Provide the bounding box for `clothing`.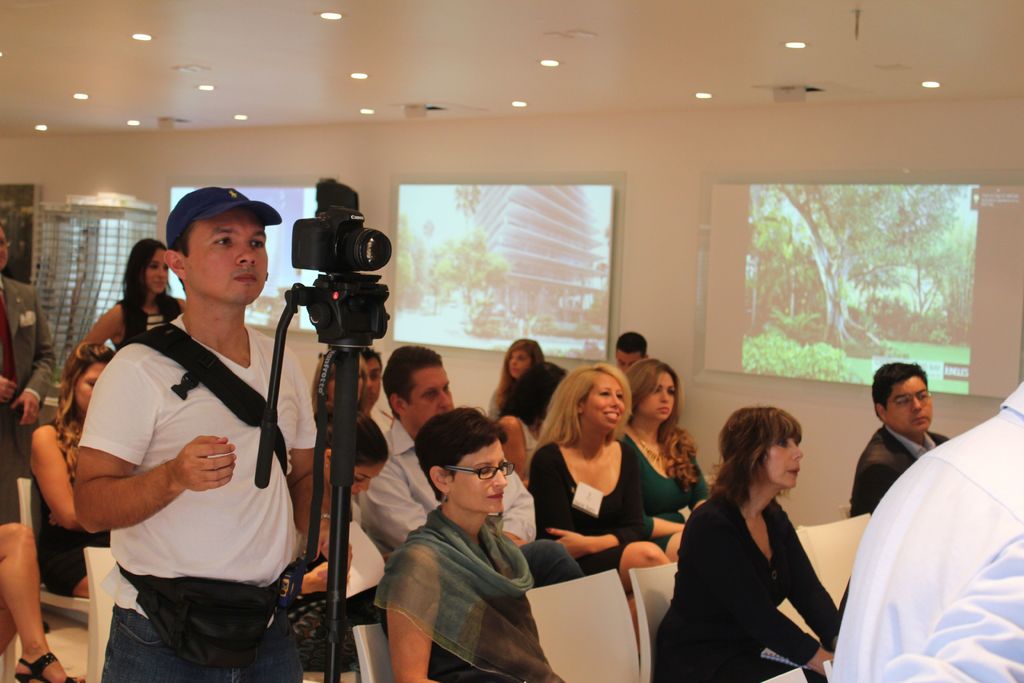
(x1=618, y1=430, x2=708, y2=553).
